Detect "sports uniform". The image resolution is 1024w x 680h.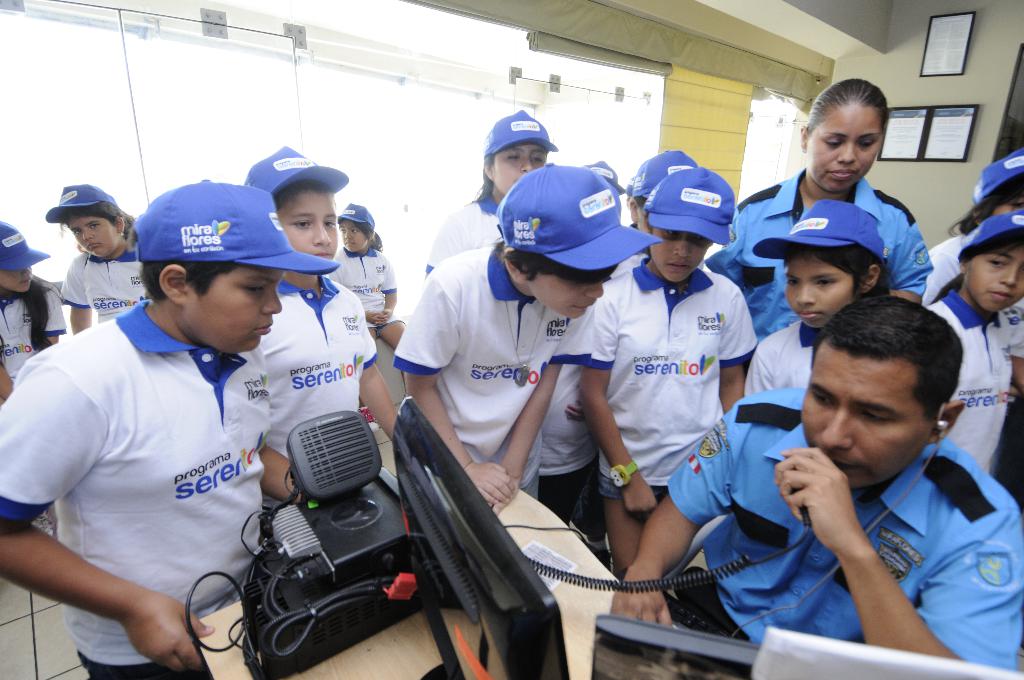
902:279:1012:468.
